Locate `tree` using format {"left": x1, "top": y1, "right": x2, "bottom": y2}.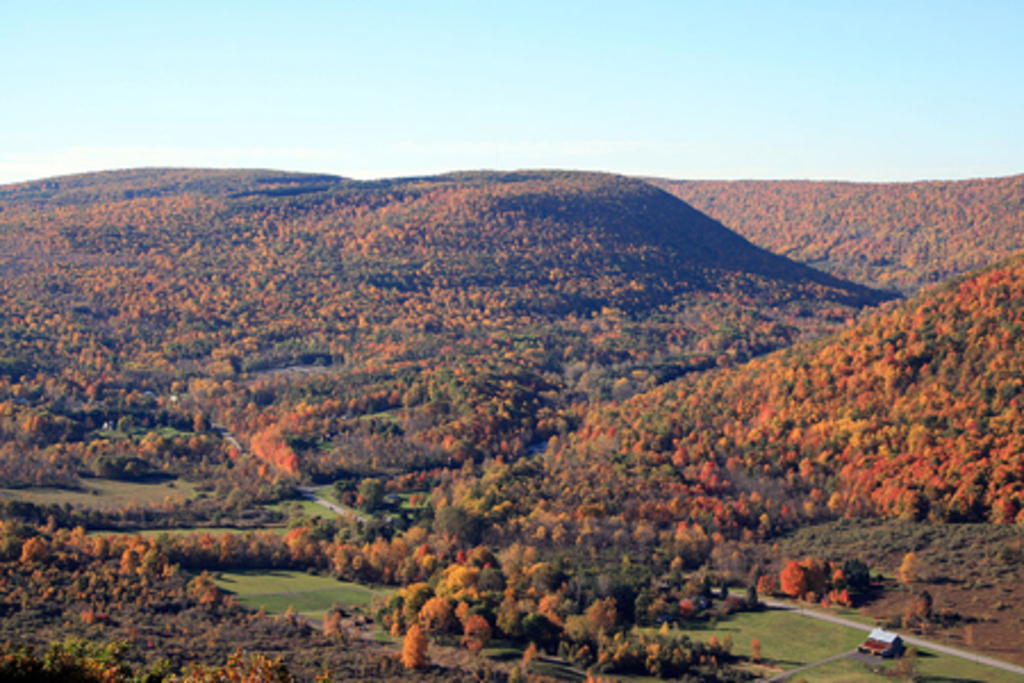
{"left": 225, "top": 647, "right": 250, "bottom": 678}.
